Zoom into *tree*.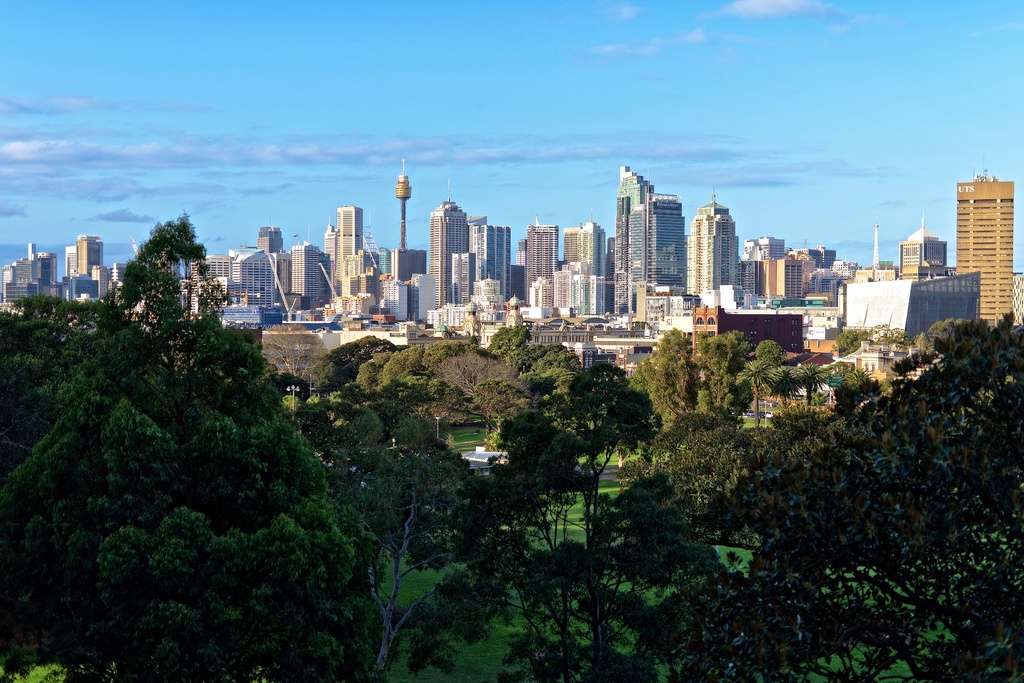
Zoom target: 644, 321, 708, 438.
